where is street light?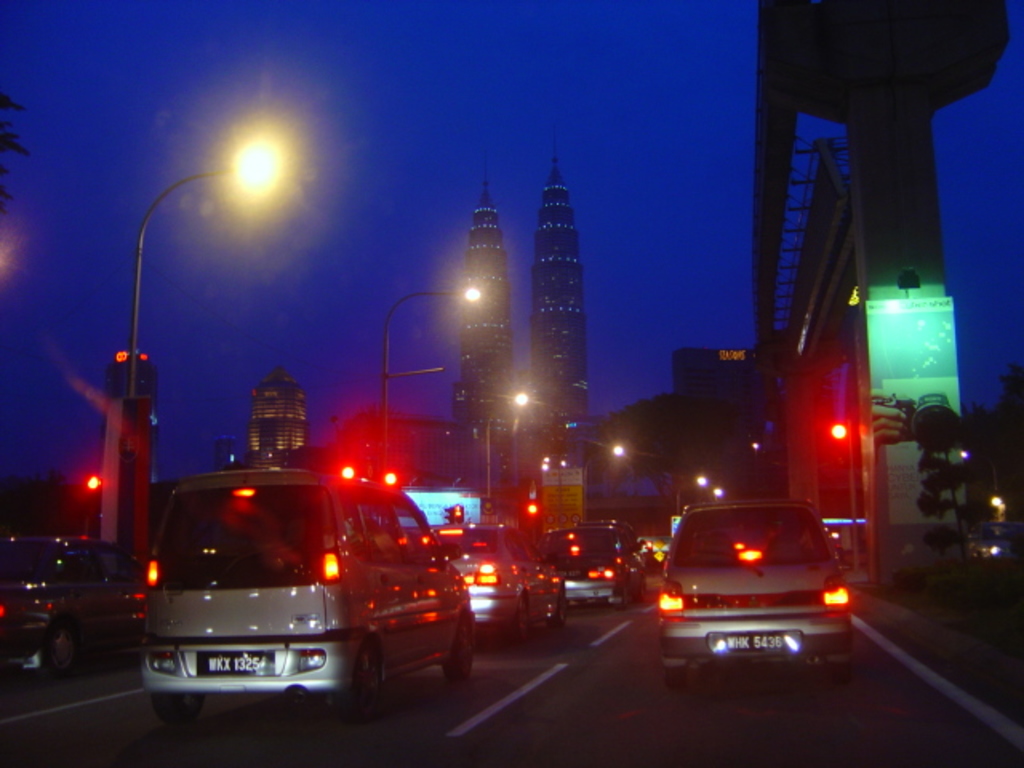
select_region(478, 387, 534, 496).
